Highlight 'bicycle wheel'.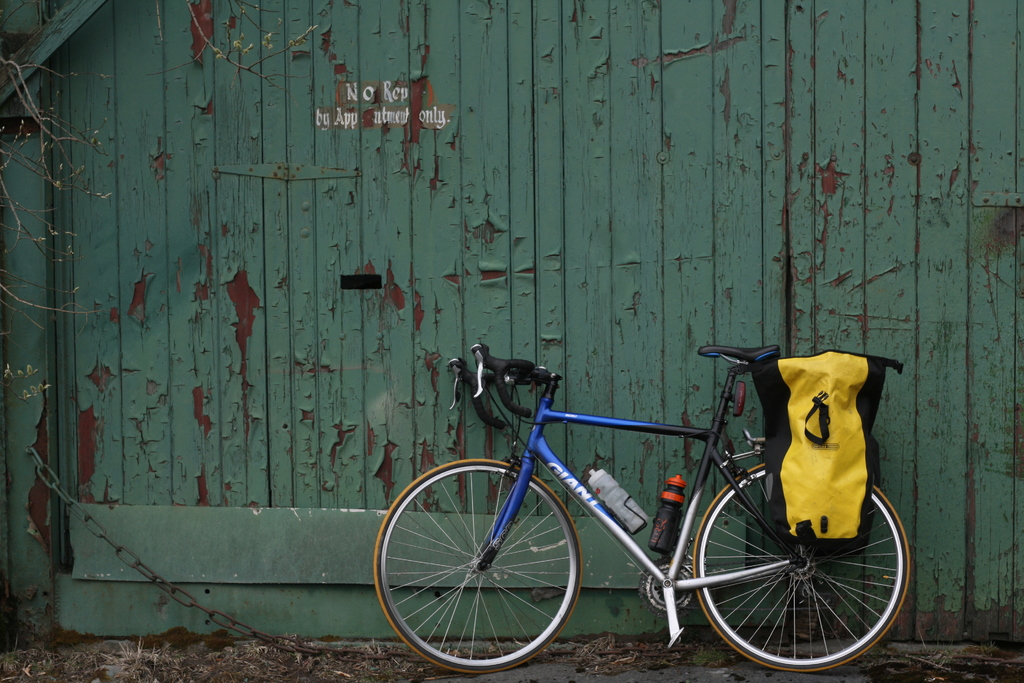
Highlighted region: {"x1": 689, "y1": 459, "x2": 913, "y2": 677}.
